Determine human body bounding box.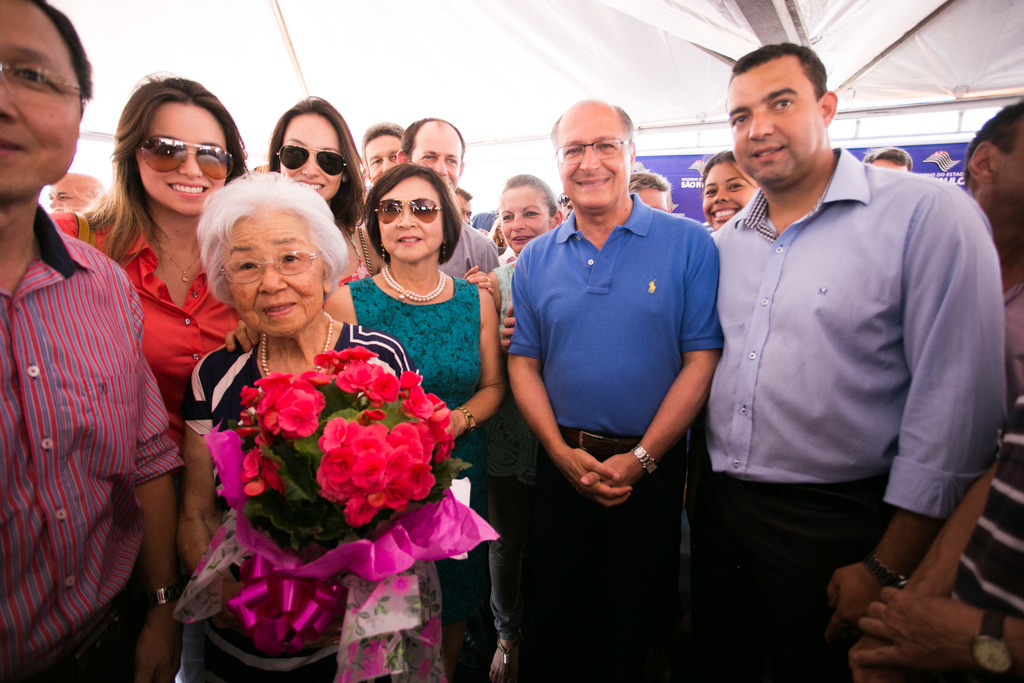
Determined: (x1=330, y1=215, x2=383, y2=286).
